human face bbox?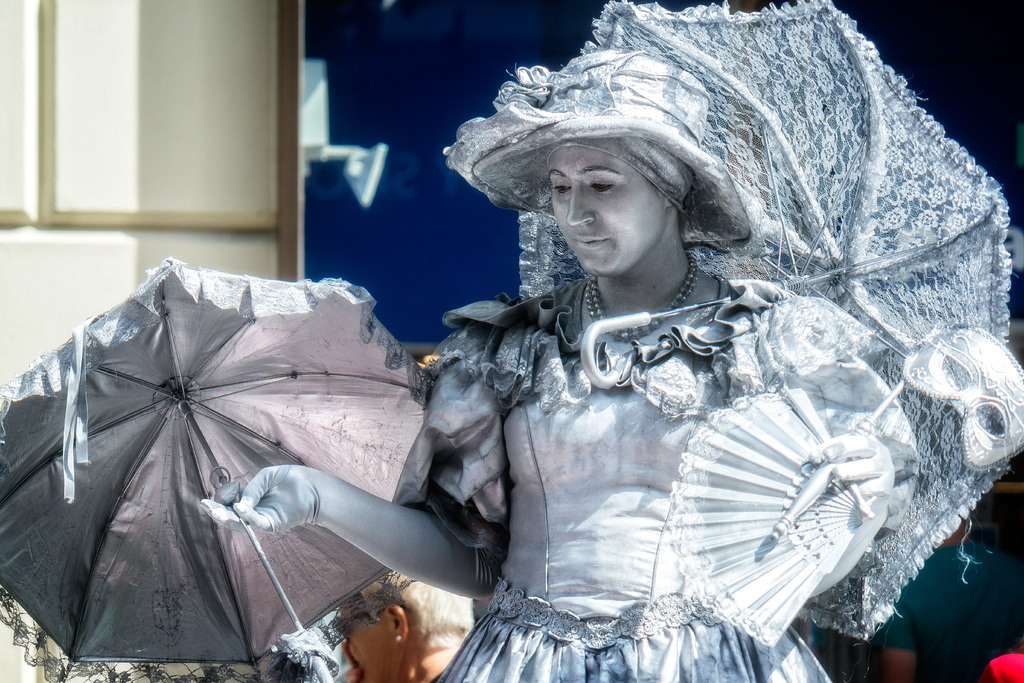
locate(343, 607, 397, 682)
